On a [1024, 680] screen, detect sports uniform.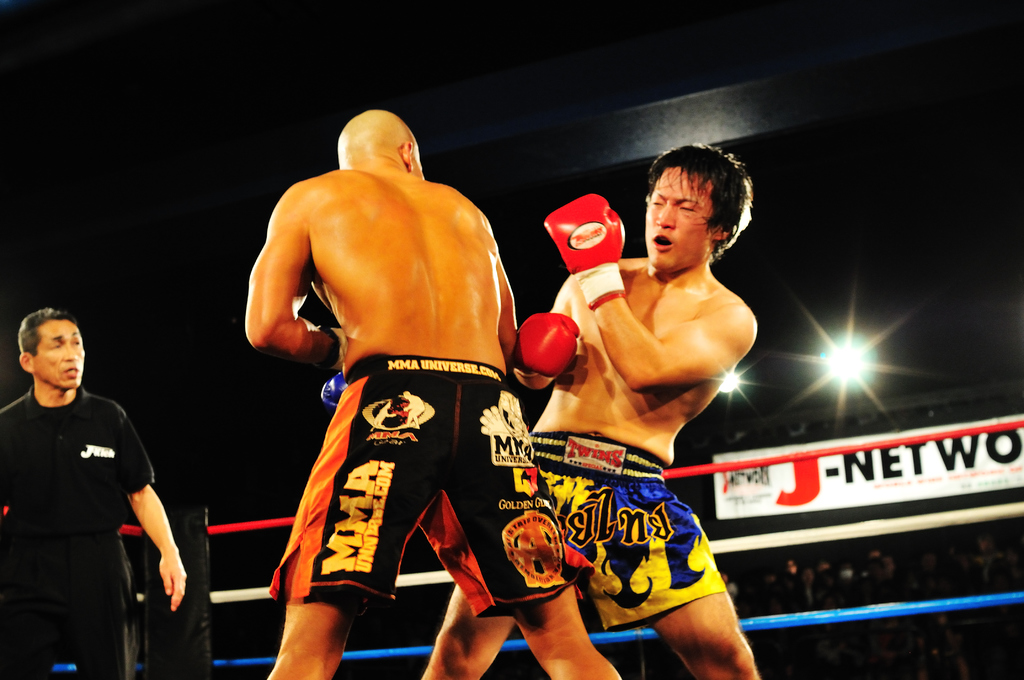
{"x1": 262, "y1": 352, "x2": 575, "y2": 620}.
